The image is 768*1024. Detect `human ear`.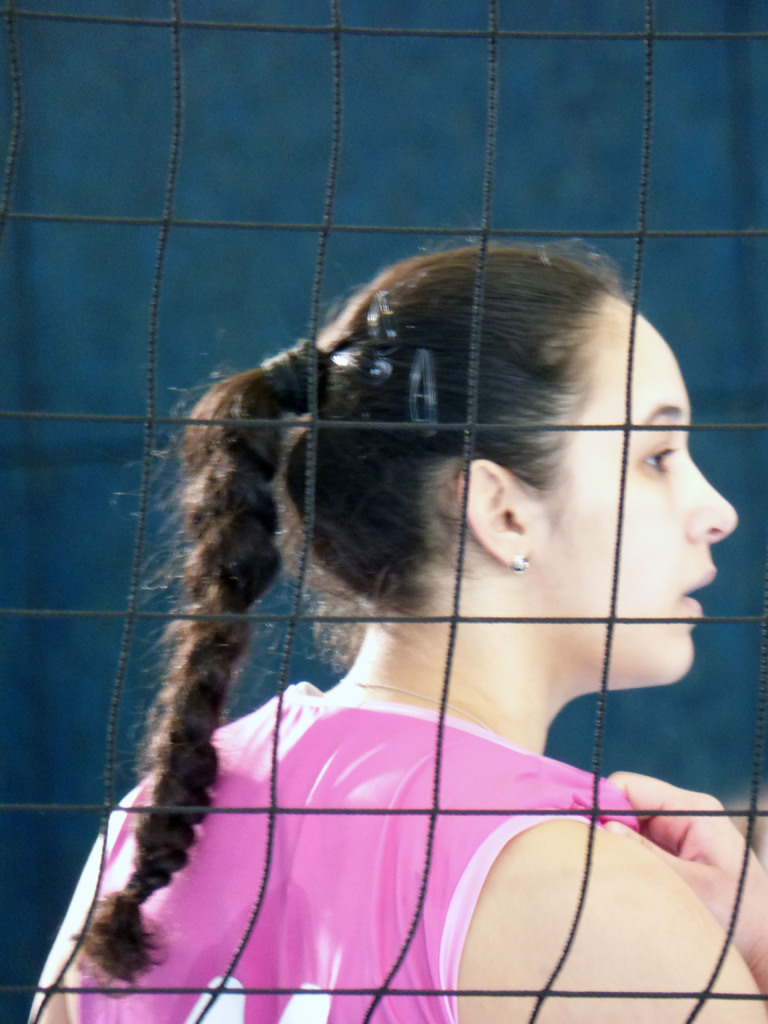
Detection: bbox(458, 458, 535, 568).
